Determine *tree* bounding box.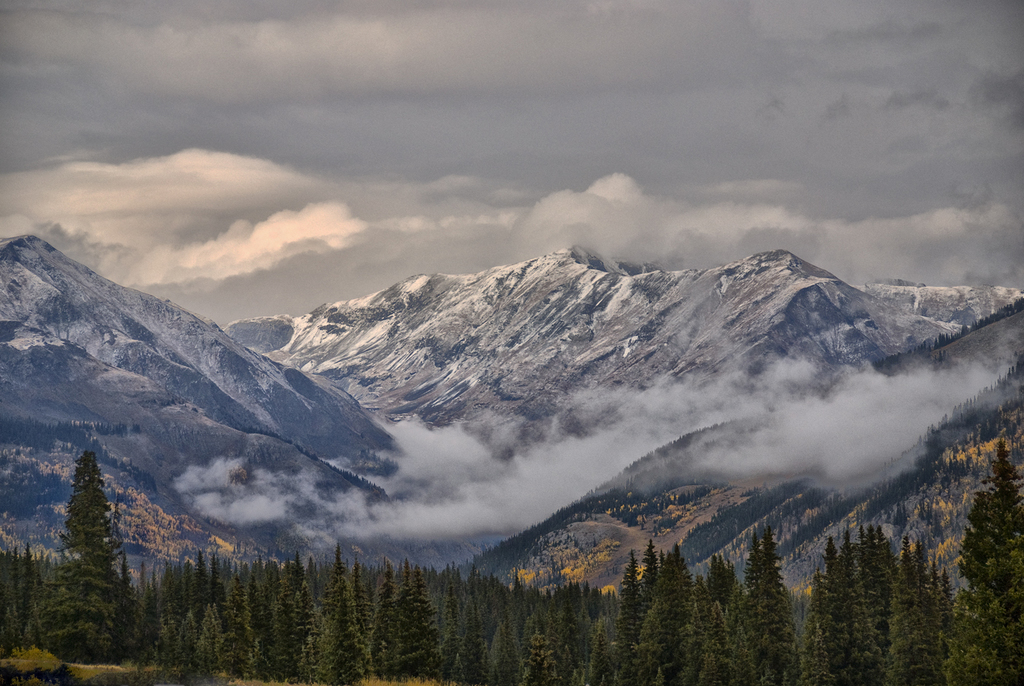
Determined: crop(38, 425, 130, 655).
